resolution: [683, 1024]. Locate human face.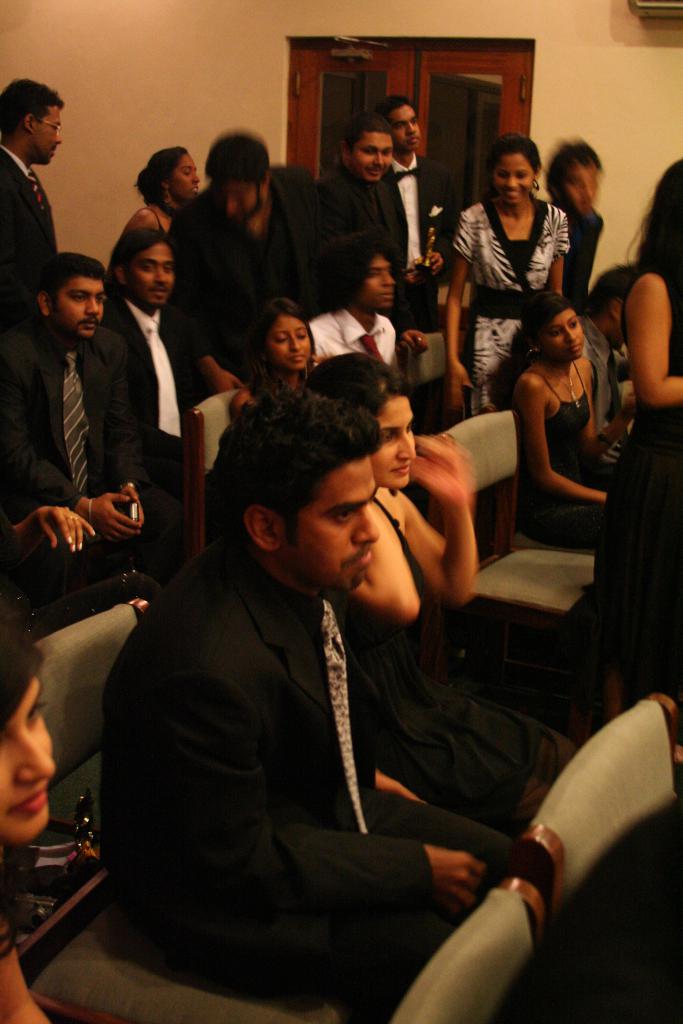
bbox(395, 111, 423, 153).
